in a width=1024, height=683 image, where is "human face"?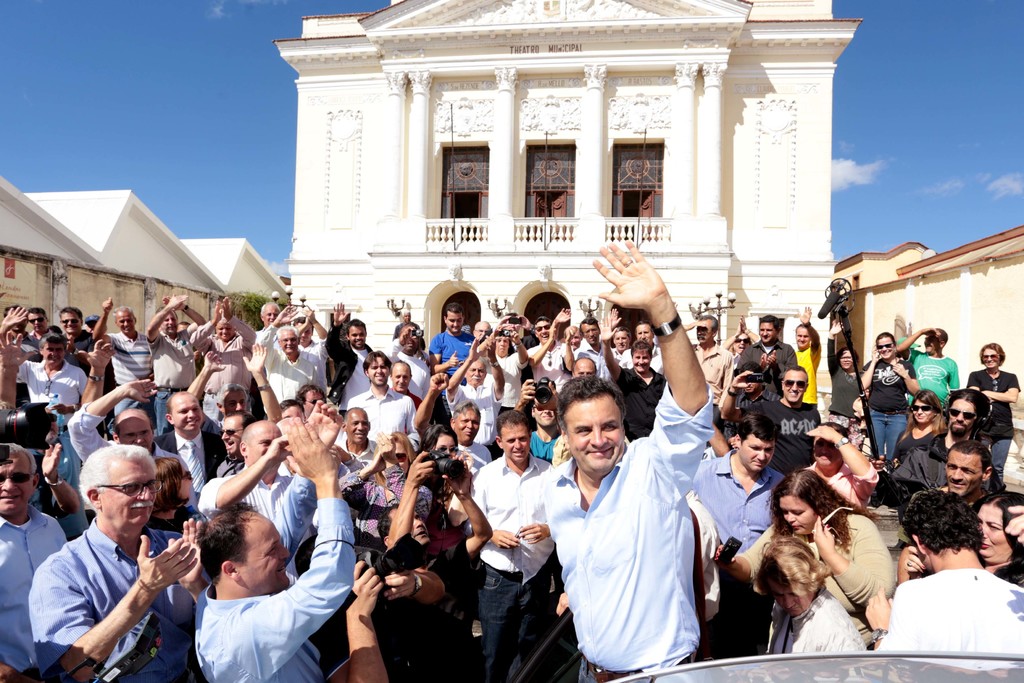
left=220, top=324, right=236, bottom=339.
